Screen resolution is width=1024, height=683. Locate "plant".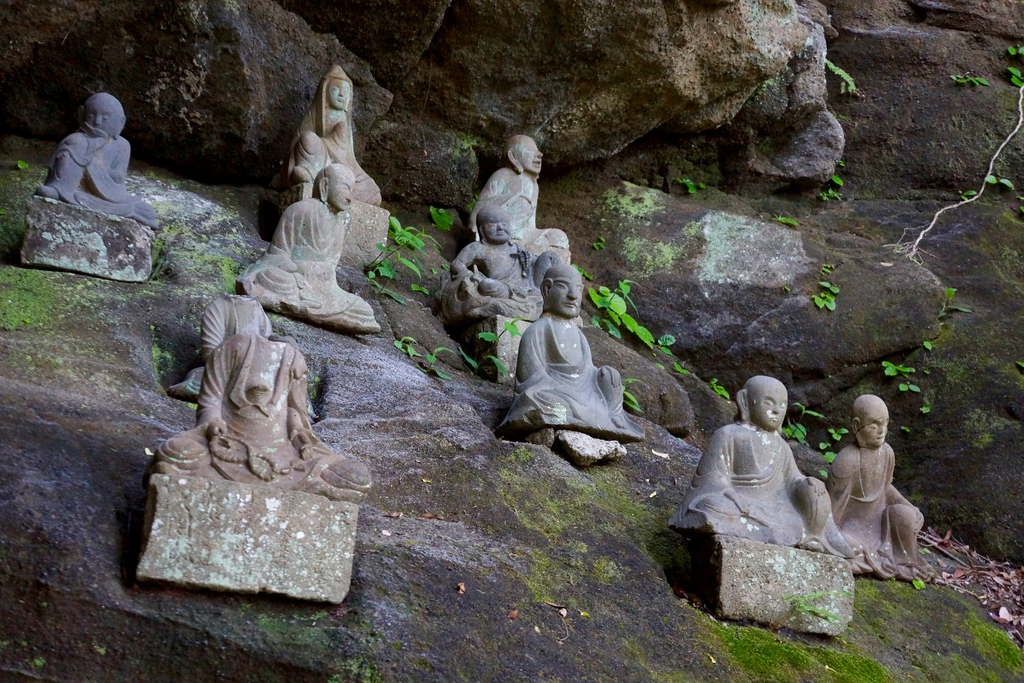
select_region(468, 195, 477, 209).
